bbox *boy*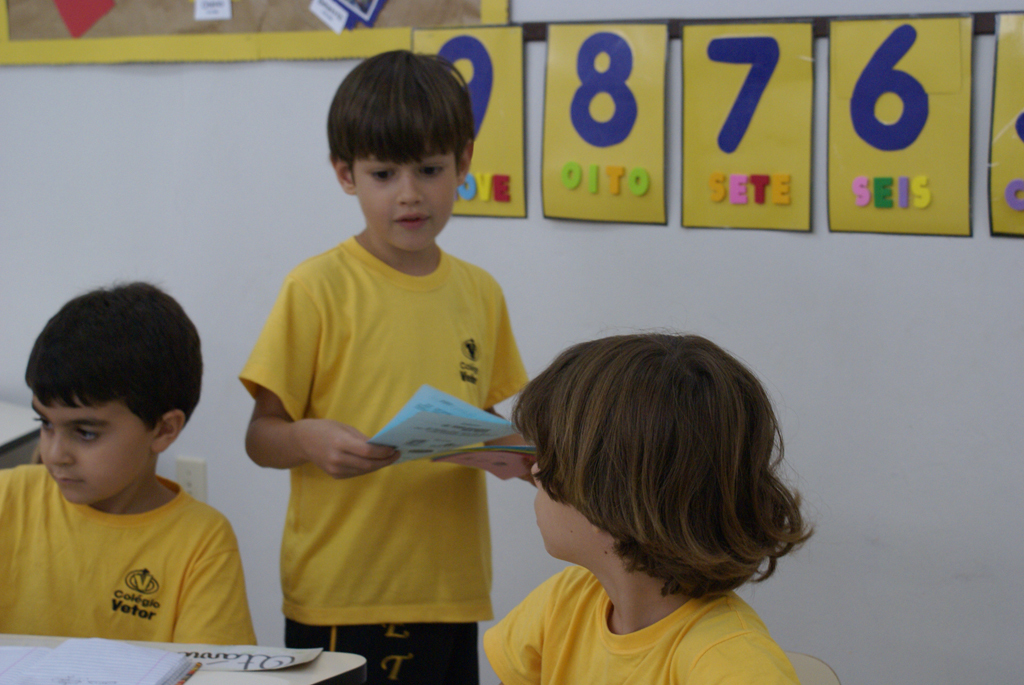
244:48:530:684
